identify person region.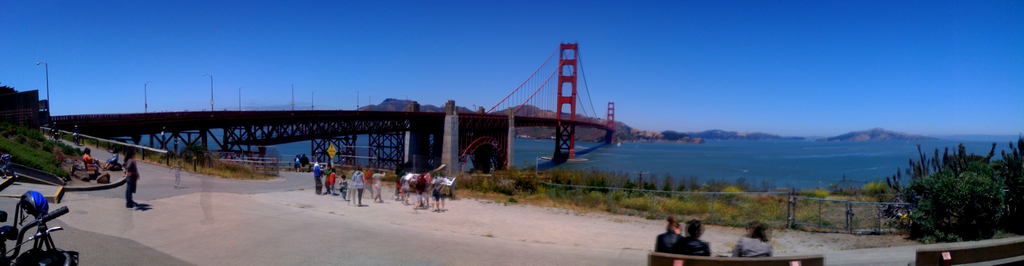
Region: <bbox>123, 148, 139, 212</bbox>.
